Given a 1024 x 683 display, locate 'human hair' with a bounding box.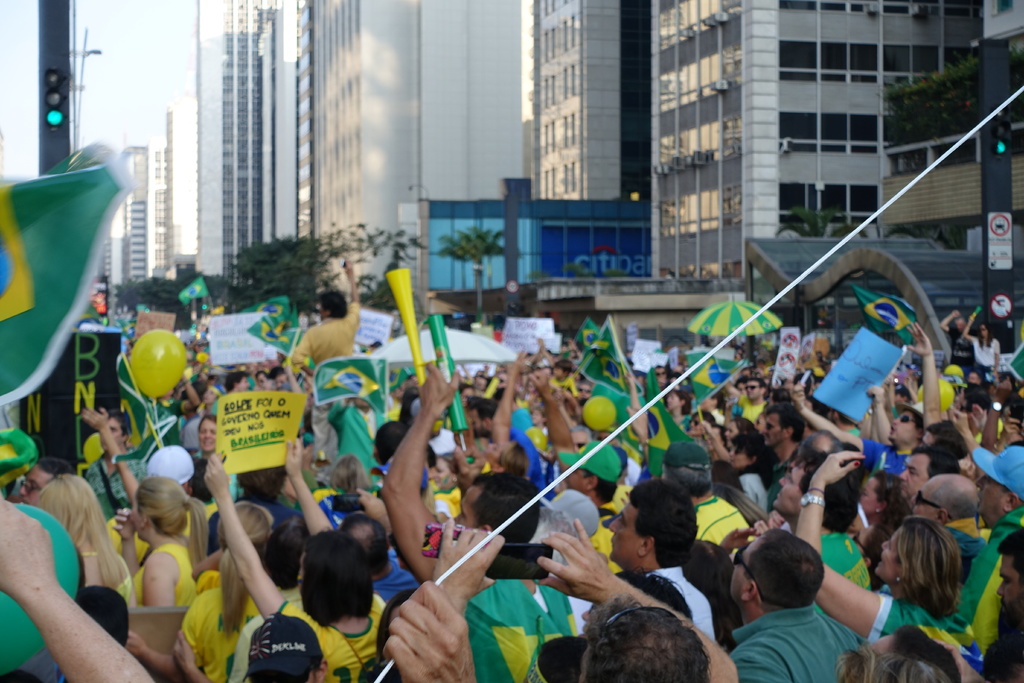
Located: (x1=236, y1=464, x2=287, y2=498).
